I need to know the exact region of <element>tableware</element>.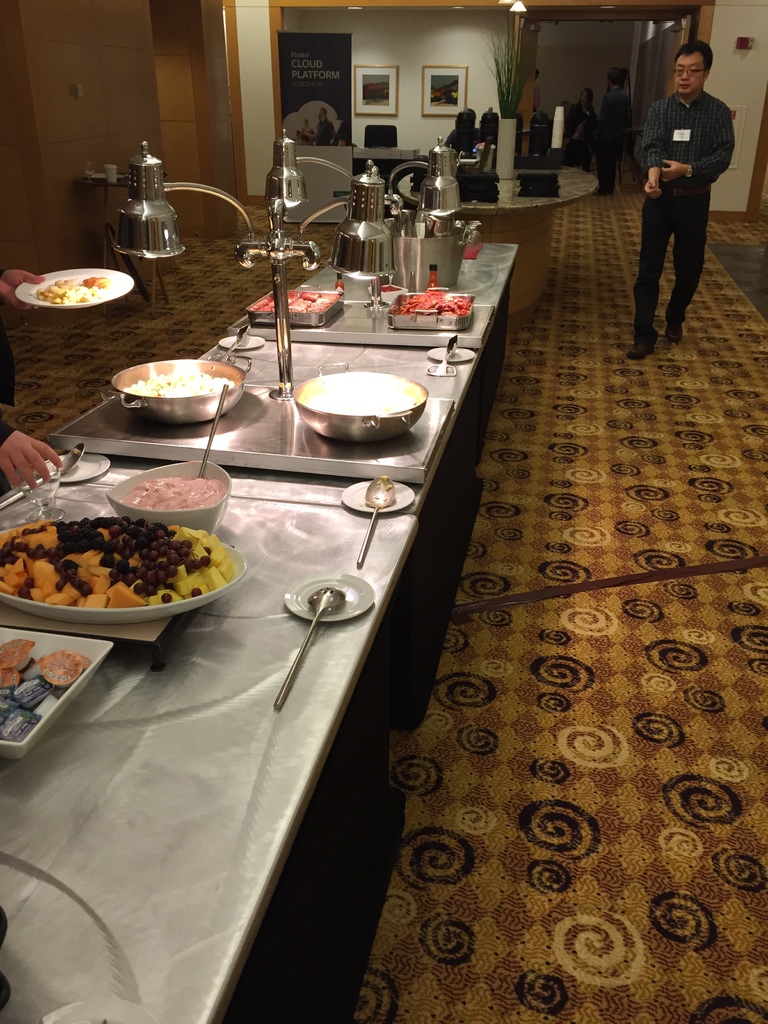
Region: [left=96, top=461, right=230, bottom=529].
